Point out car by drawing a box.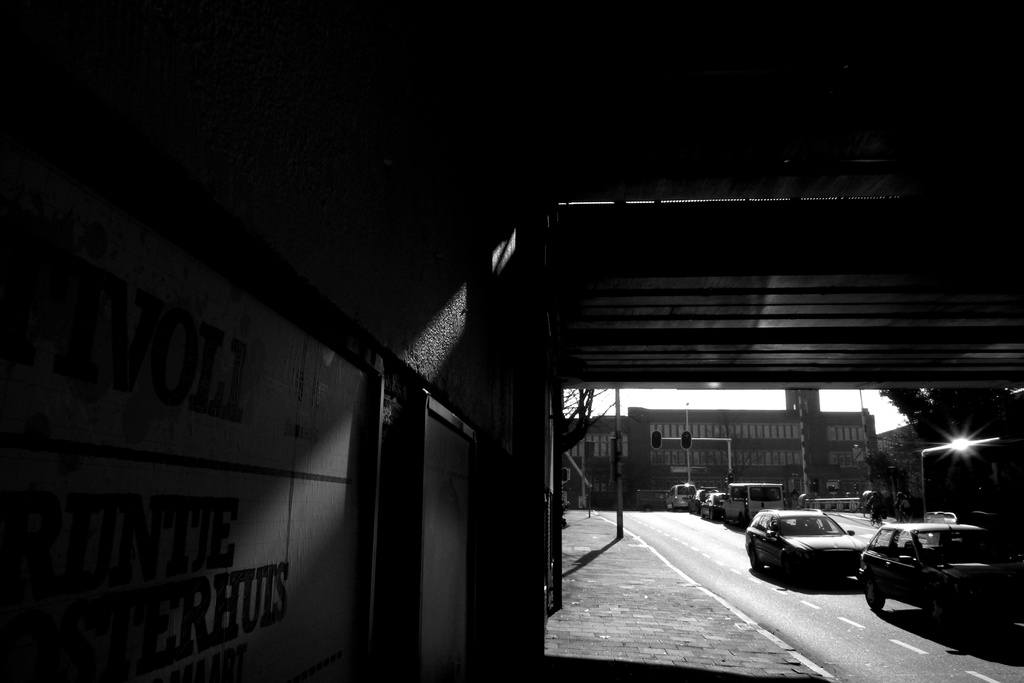
{"x1": 741, "y1": 509, "x2": 860, "y2": 588}.
